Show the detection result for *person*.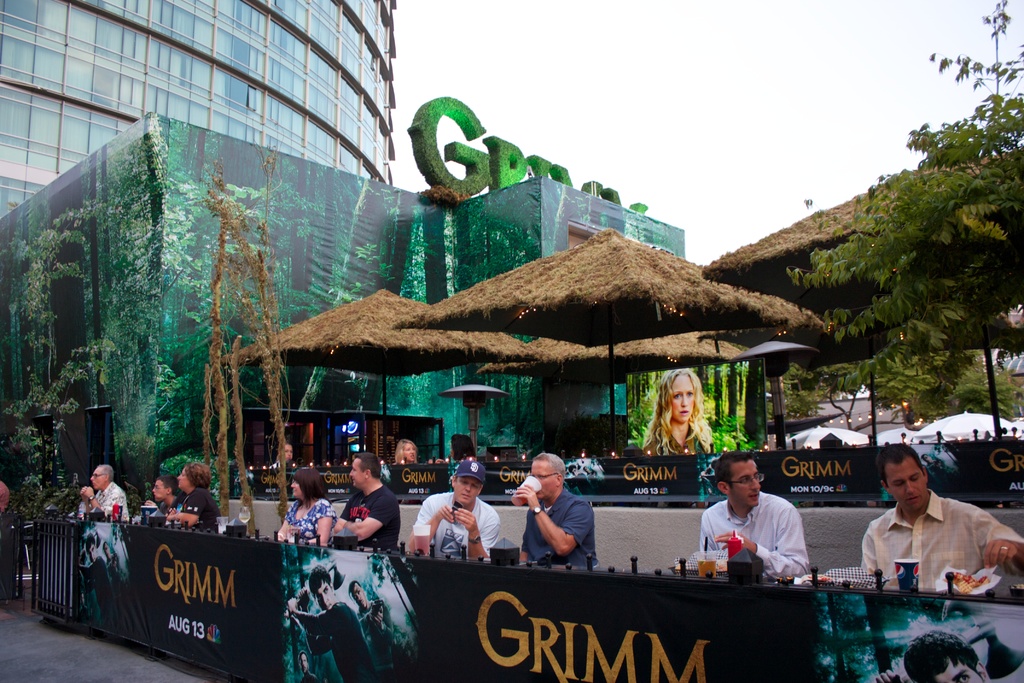
bbox=[282, 441, 291, 482].
